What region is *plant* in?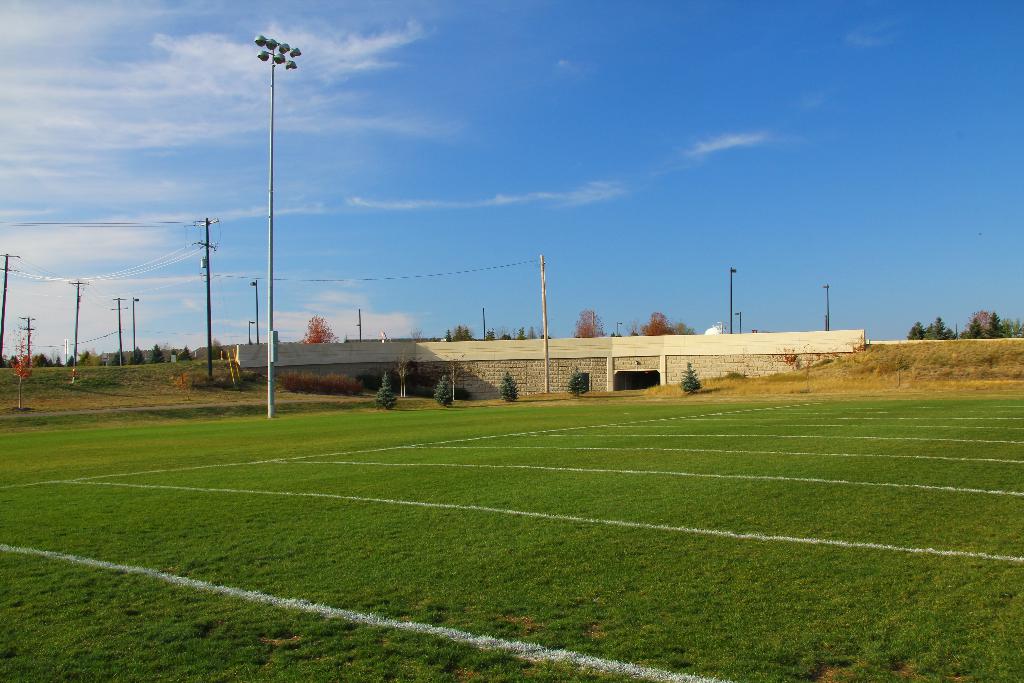
(x1=433, y1=375, x2=456, y2=409).
